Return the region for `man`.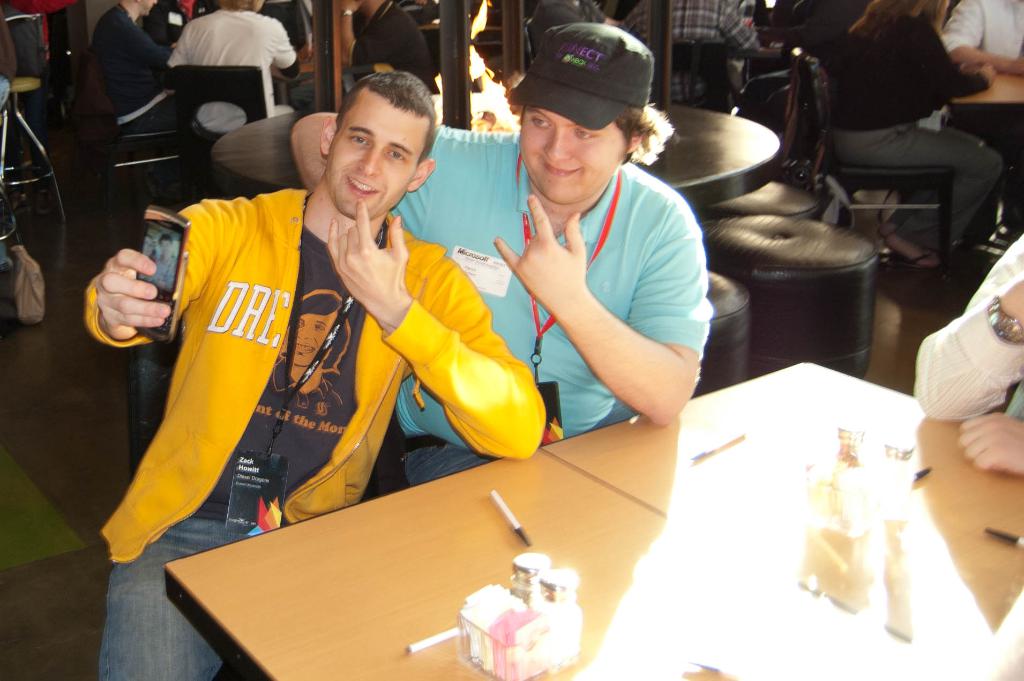
[82,68,547,680].
